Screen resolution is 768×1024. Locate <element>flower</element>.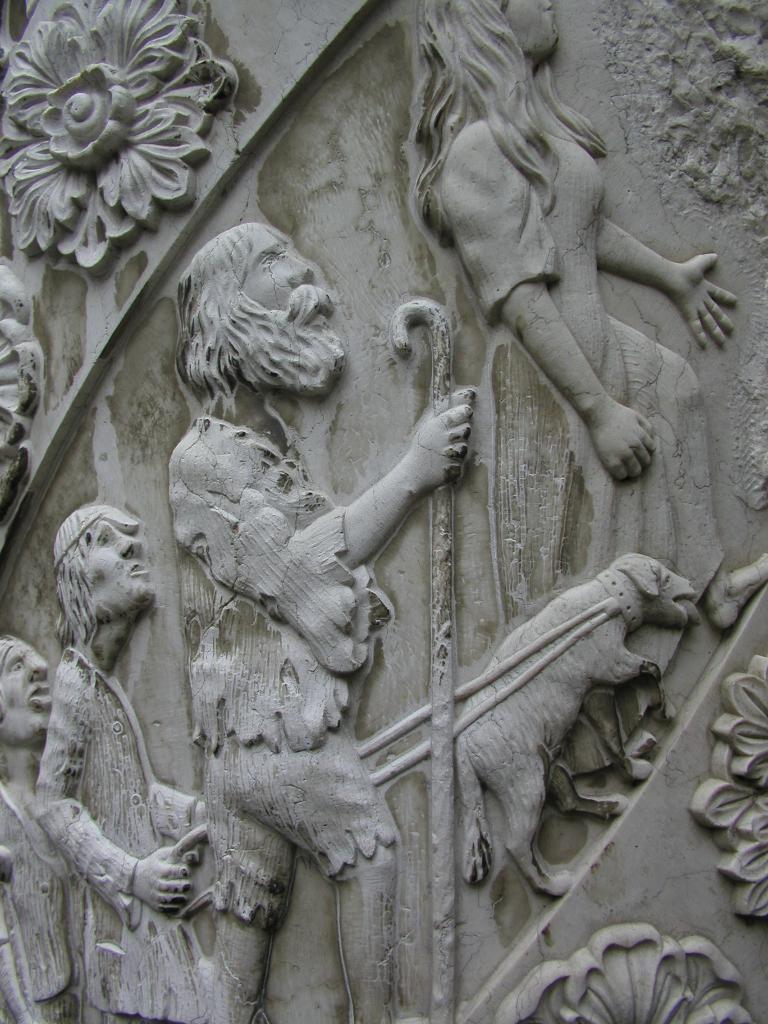
bbox=(680, 641, 767, 932).
